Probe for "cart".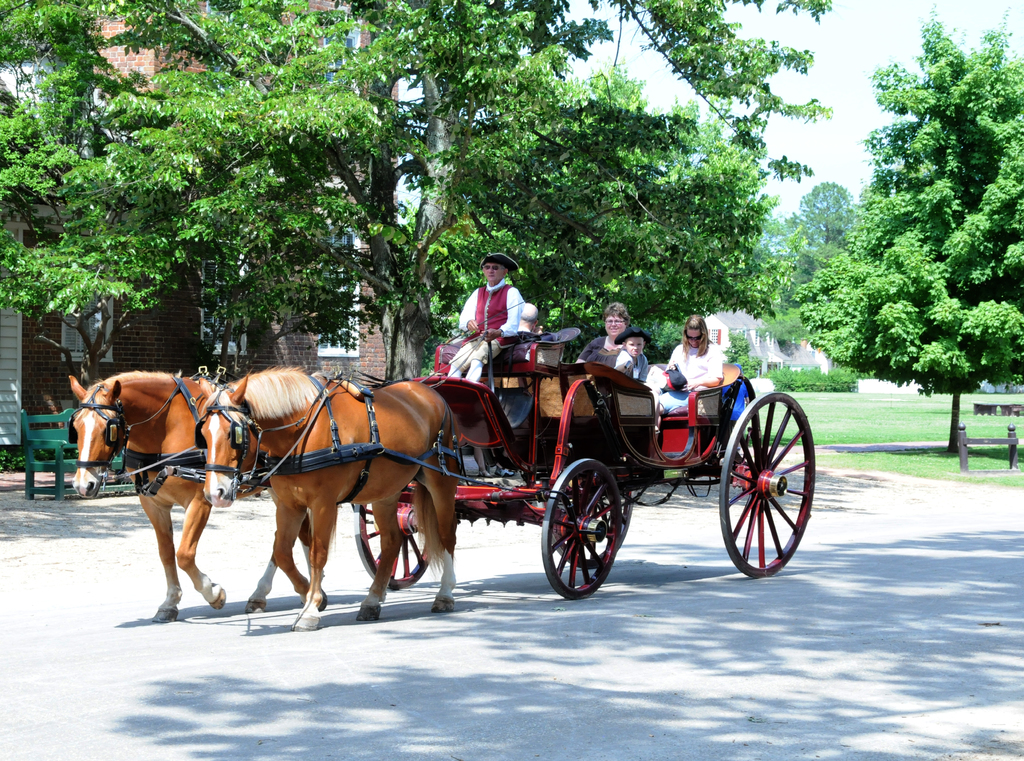
Probe result: select_region(164, 327, 816, 603).
